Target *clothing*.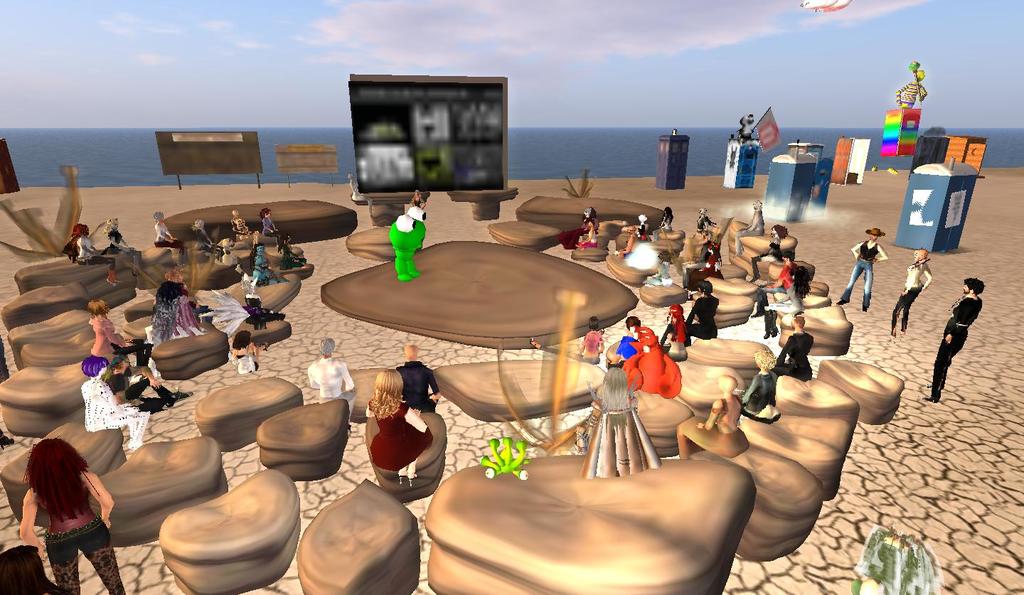
Target region: x1=617, y1=234, x2=636, y2=259.
